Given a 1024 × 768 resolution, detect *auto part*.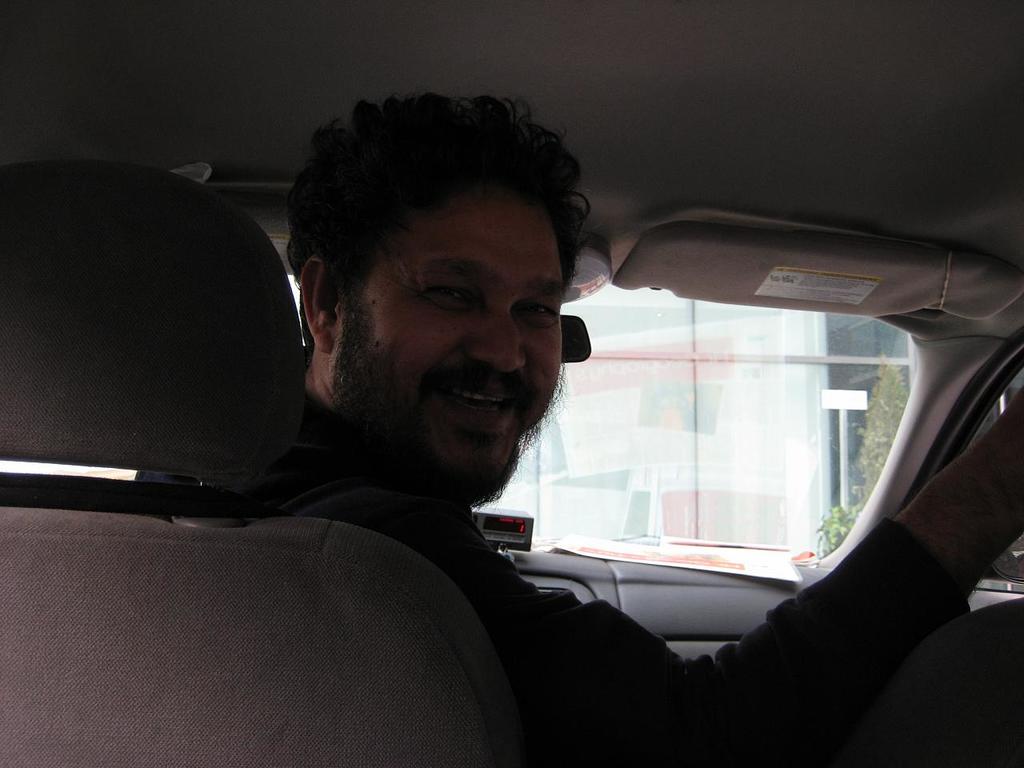
locate(4, 158, 530, 767).
